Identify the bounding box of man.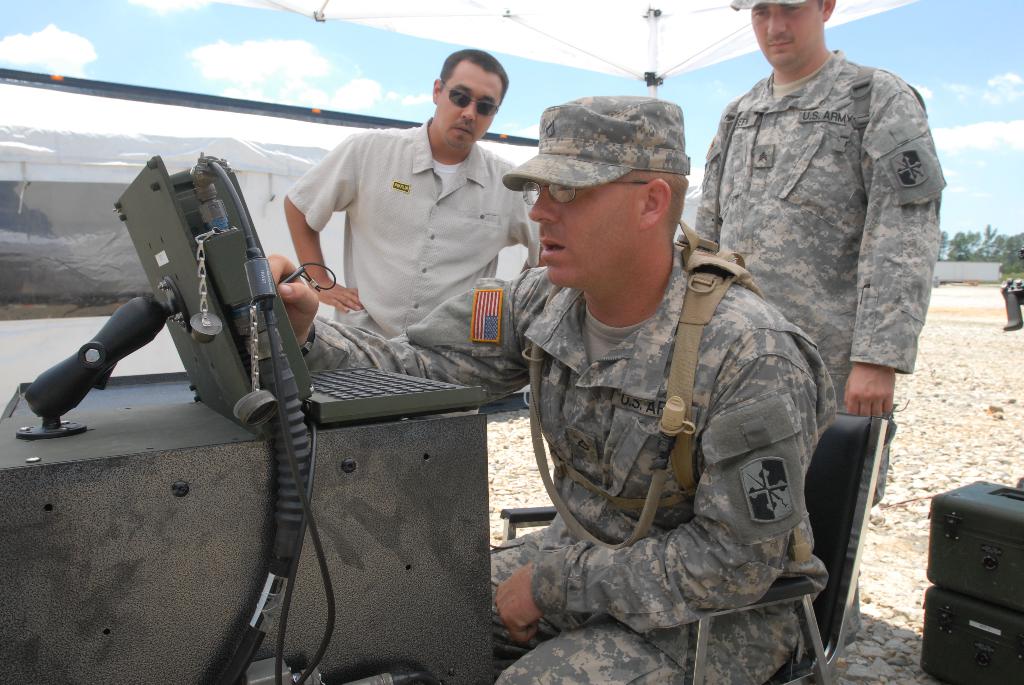
left=694, top=0, right=945, bottom=651.
